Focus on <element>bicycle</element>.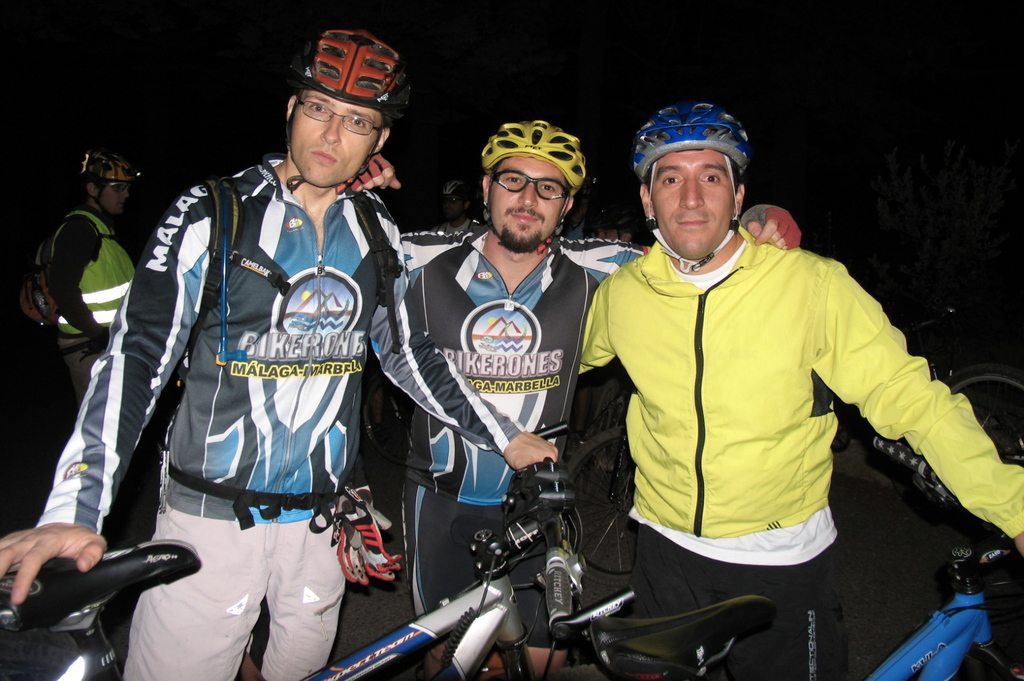
Focused at (558,380,638,581).
